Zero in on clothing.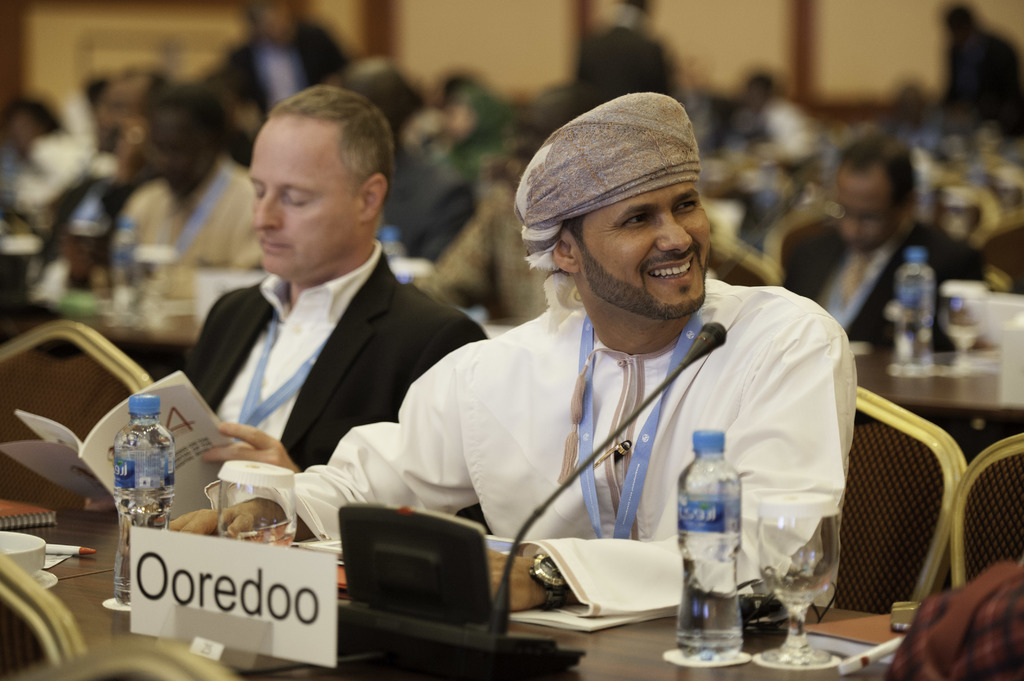
Zeroed in: crop(184, 246, 492, 474).
